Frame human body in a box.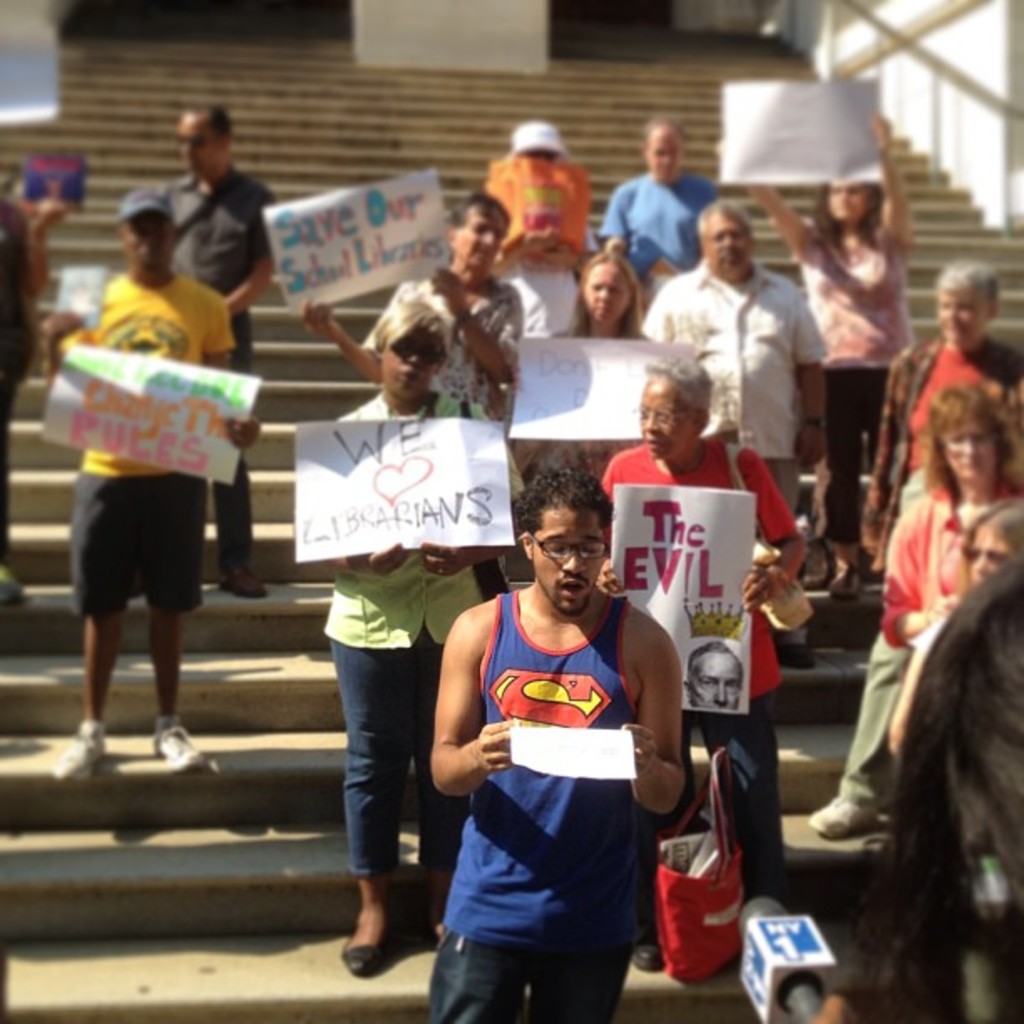
634/201/823/524.
